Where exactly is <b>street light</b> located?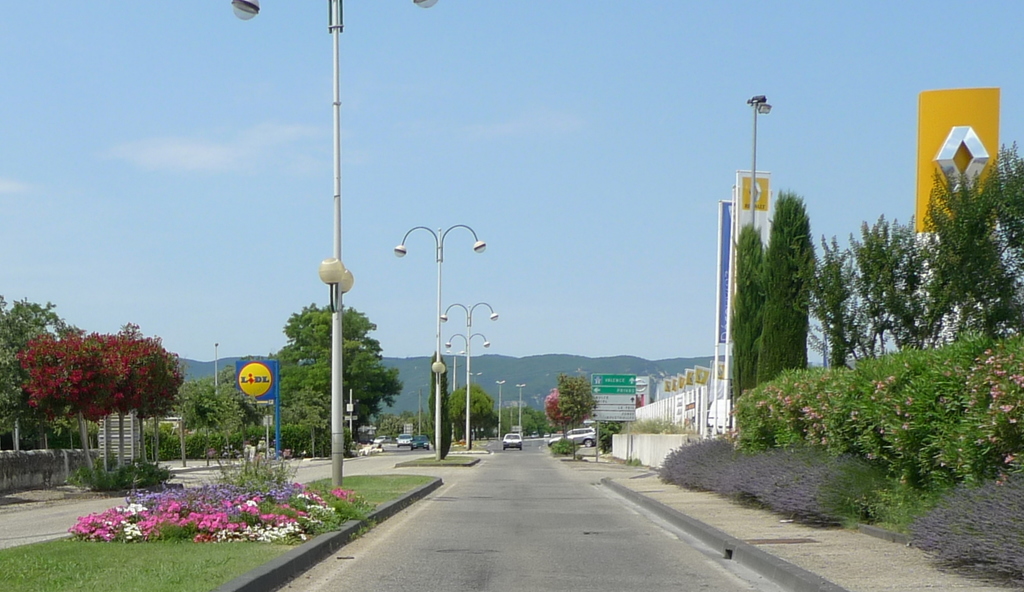
Its bounding box is 441 301 500 449.
